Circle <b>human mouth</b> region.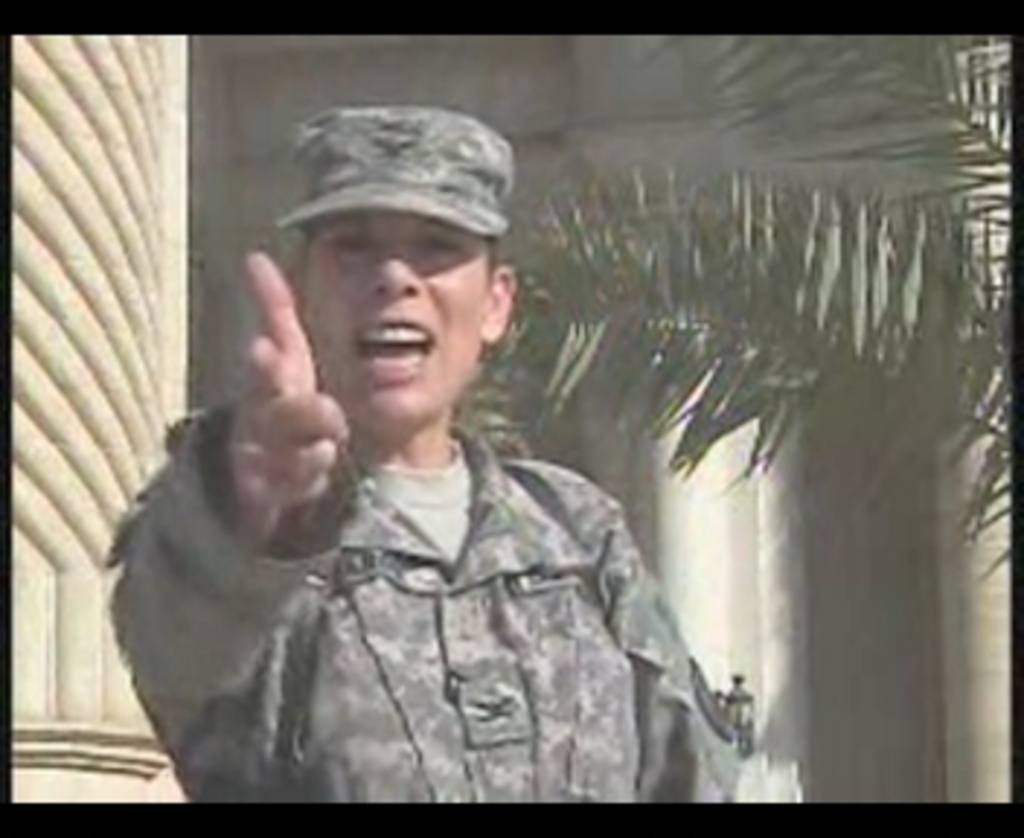
Region: 349:314:433:384.
